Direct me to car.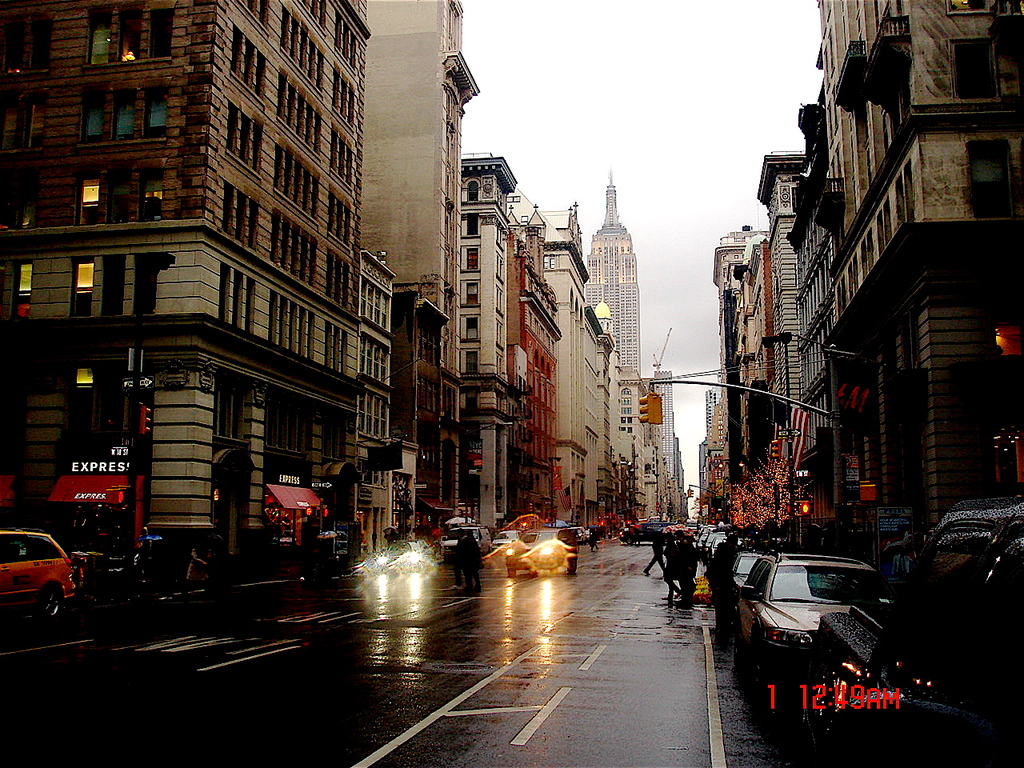
Direction: BBox(816, 502, 1023, 767).
